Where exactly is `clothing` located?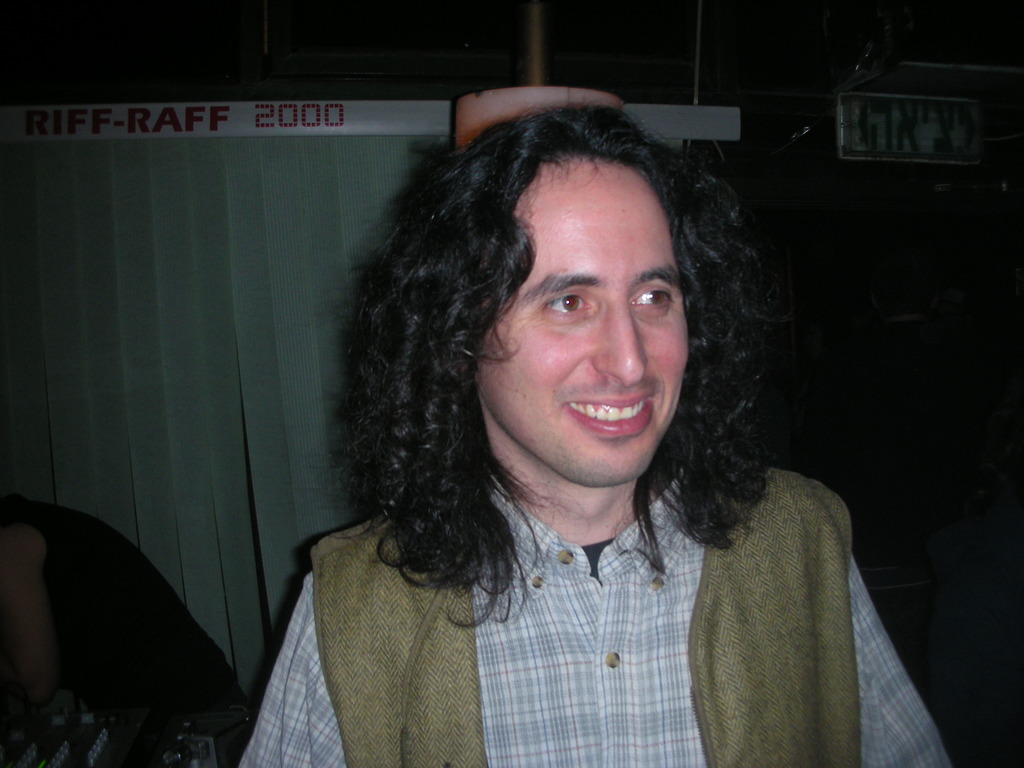
Its bounding box is [0, 495, 250, 757].
